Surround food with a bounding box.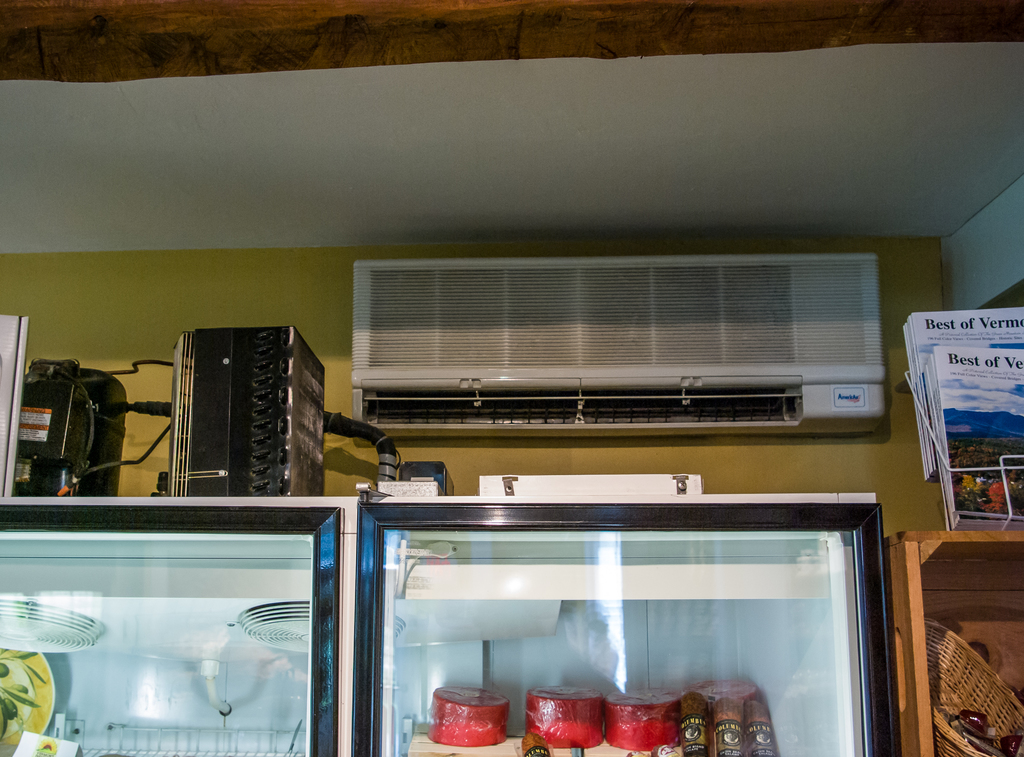
detection(604, 686, 685, 753).
